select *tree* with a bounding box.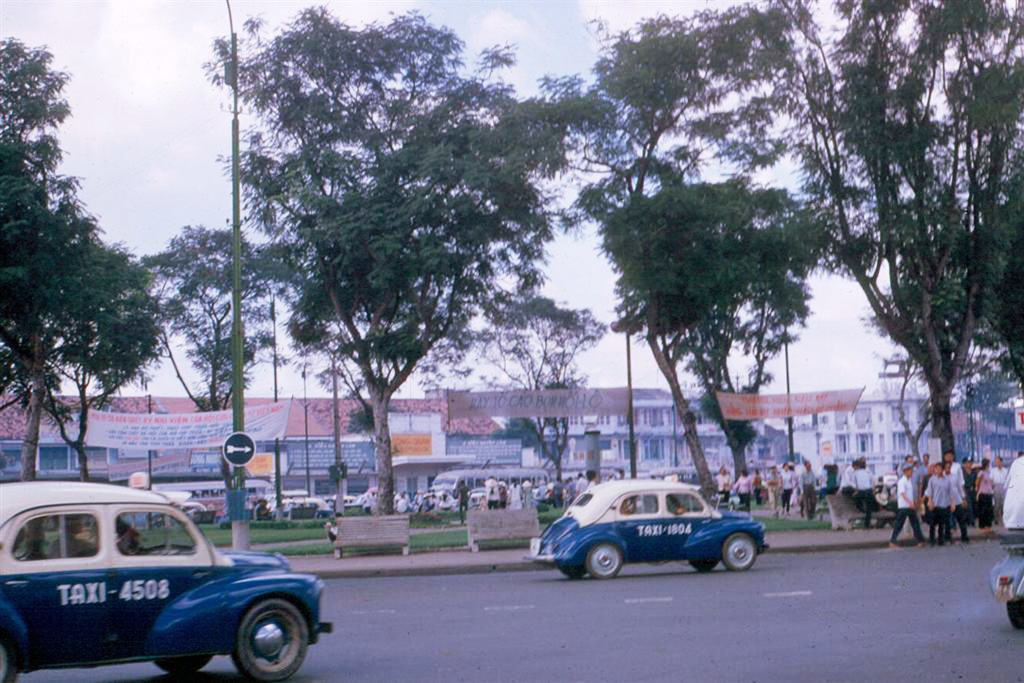
BBox(574, 16, 832, 525).
